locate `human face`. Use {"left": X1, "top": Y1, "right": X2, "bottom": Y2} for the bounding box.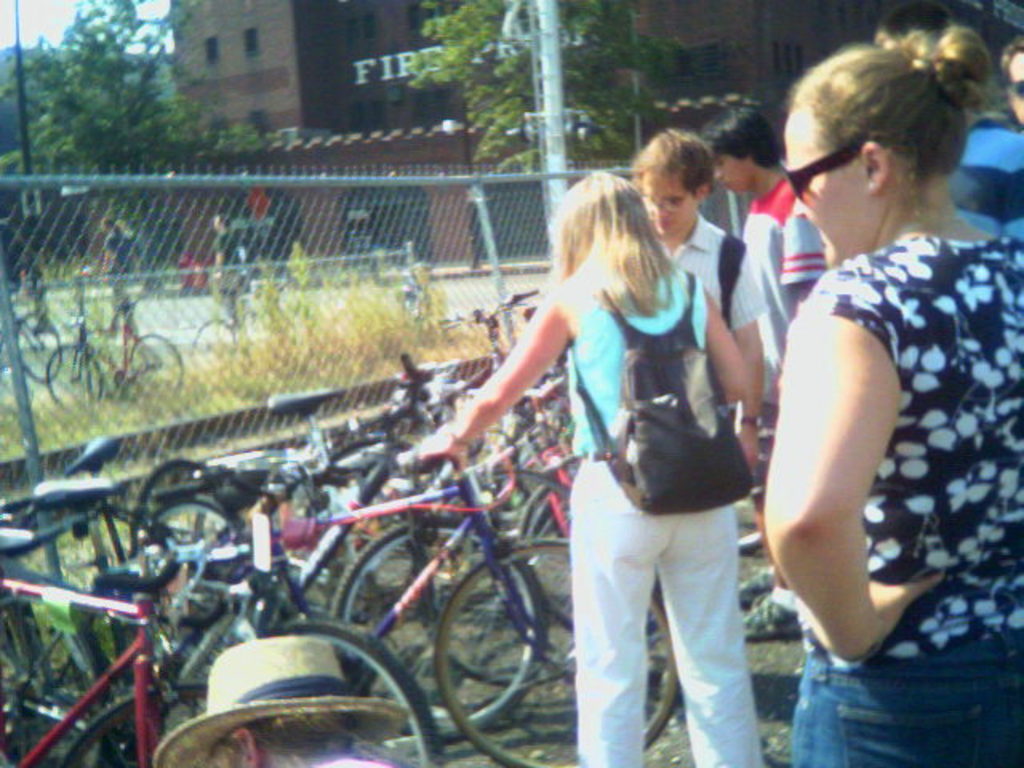
{"left": 640, "top": 173, "right": 699, "bottom": 240}.
